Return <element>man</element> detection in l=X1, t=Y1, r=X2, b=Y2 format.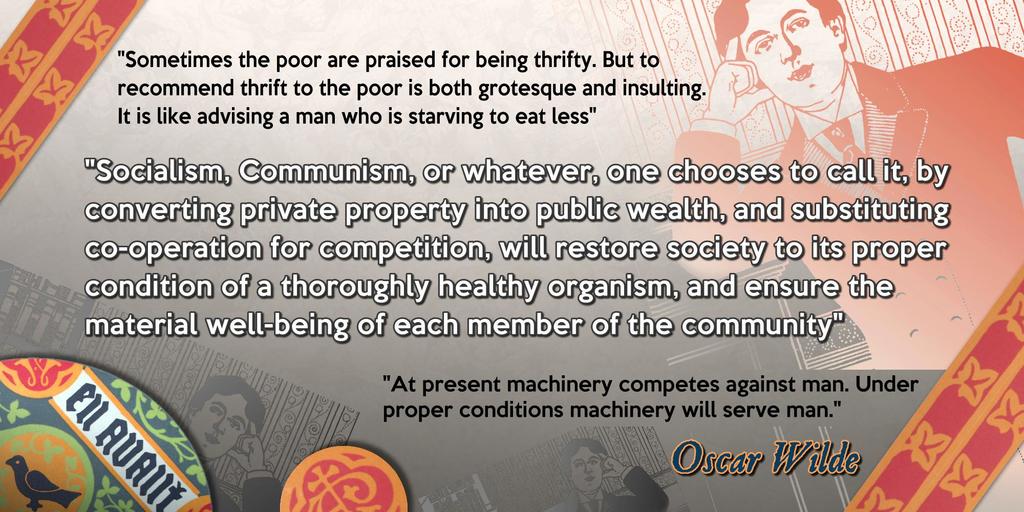
l=551, t=439, r=668, b=511.
